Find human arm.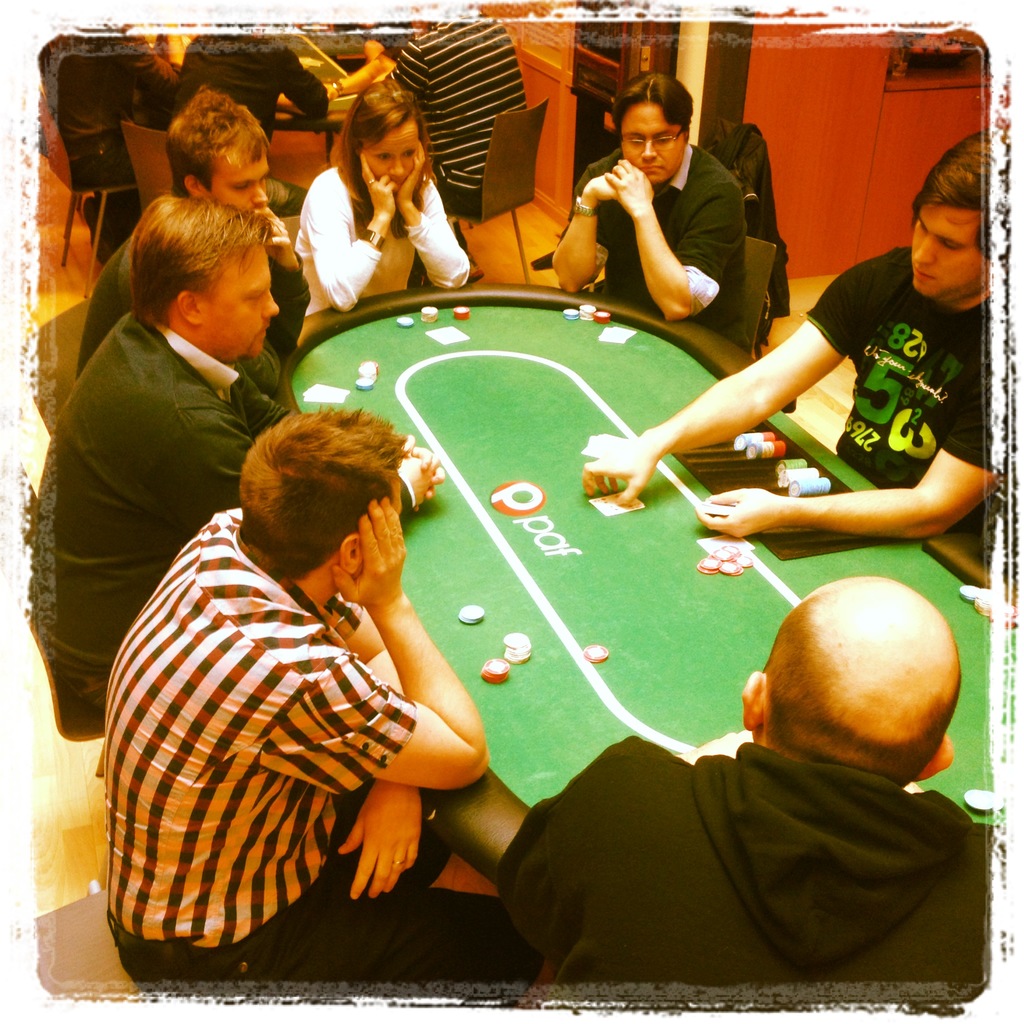
pyautogui.locateOnScreen(372, 33, 435, 111).
